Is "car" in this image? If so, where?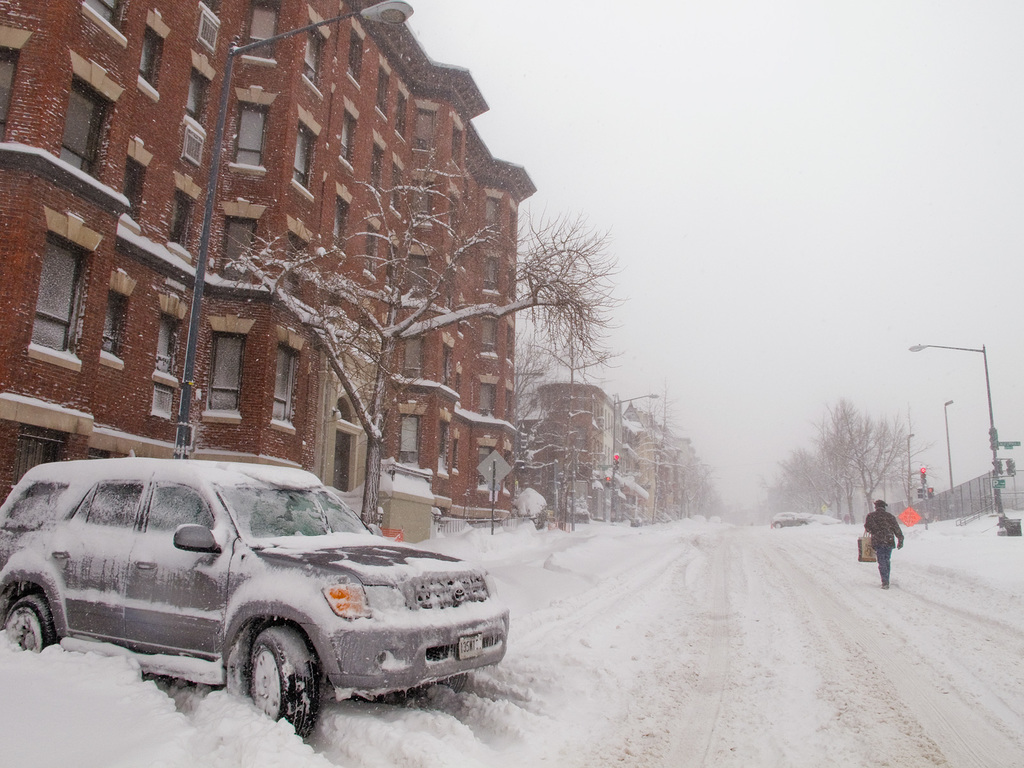
Yes, at box(768, 509, 805, 527).
